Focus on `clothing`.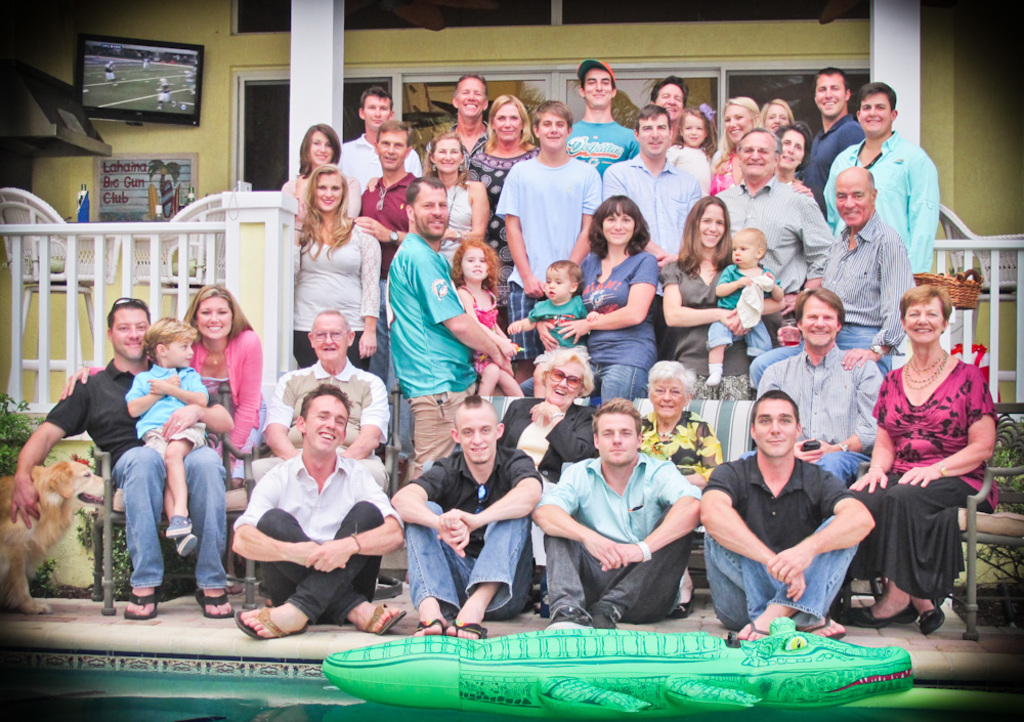
Focused at [577,243,654,394].
